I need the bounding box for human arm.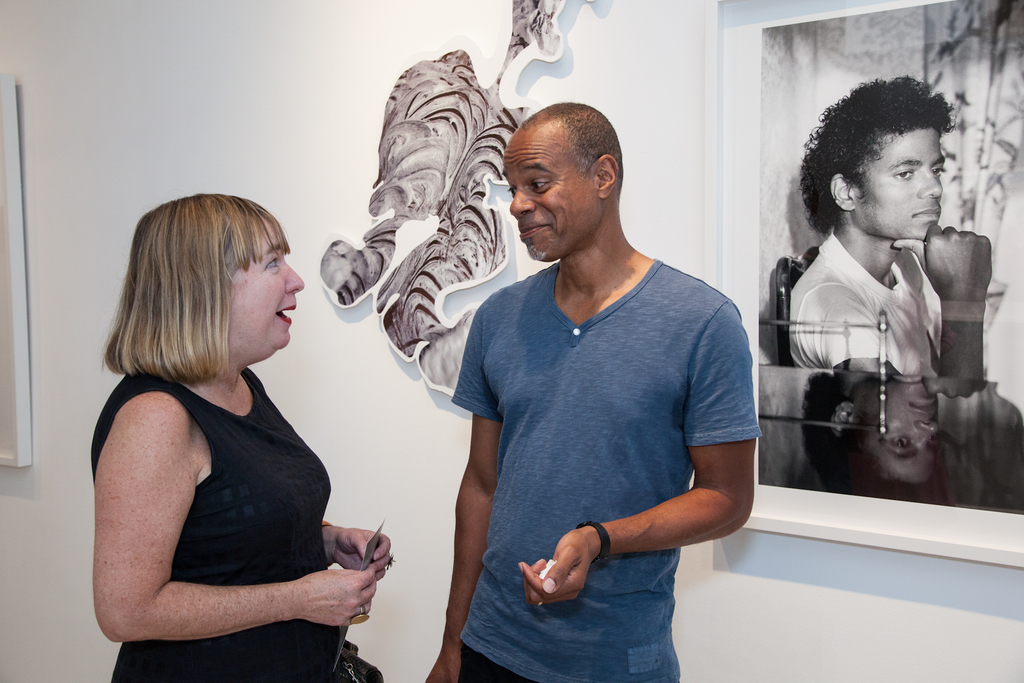
Here it is: BBox(518, 299, 766, 614).
